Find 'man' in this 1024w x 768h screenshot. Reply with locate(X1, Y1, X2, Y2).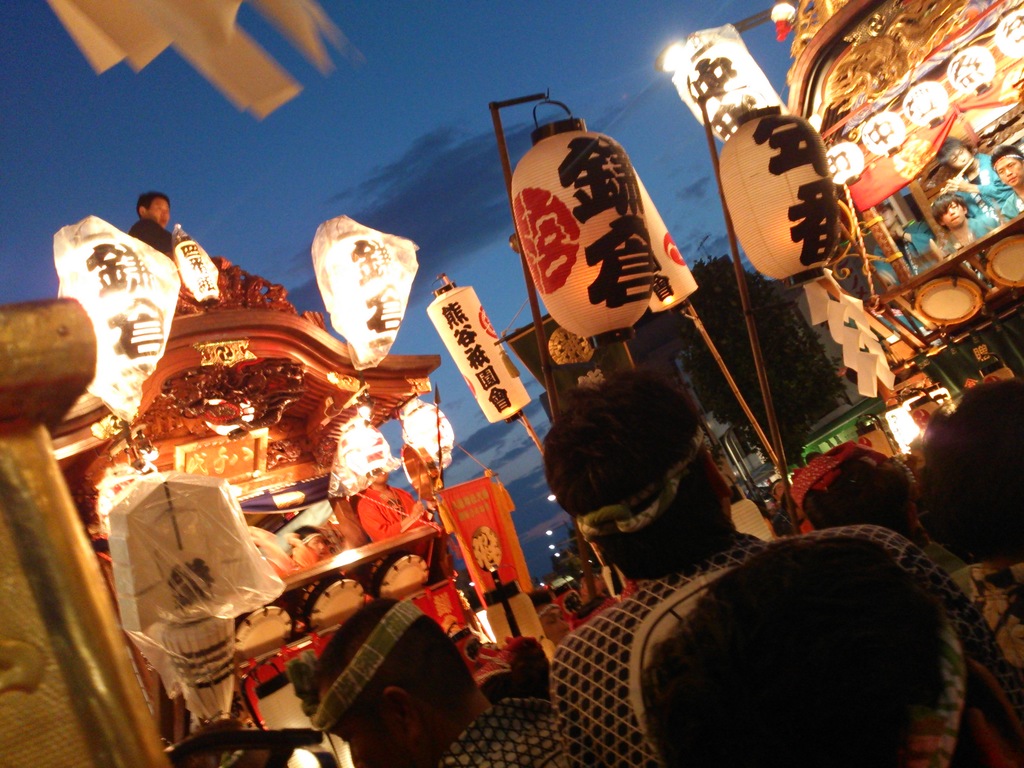
locate(998, 145, 1023, 220).
